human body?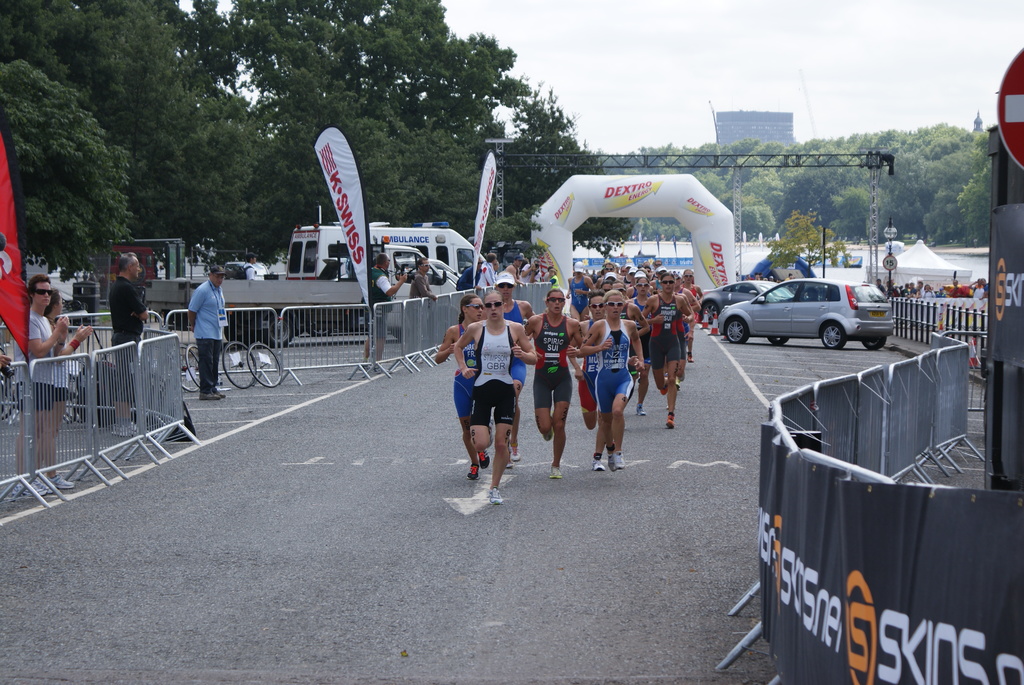
454/265/480/292
